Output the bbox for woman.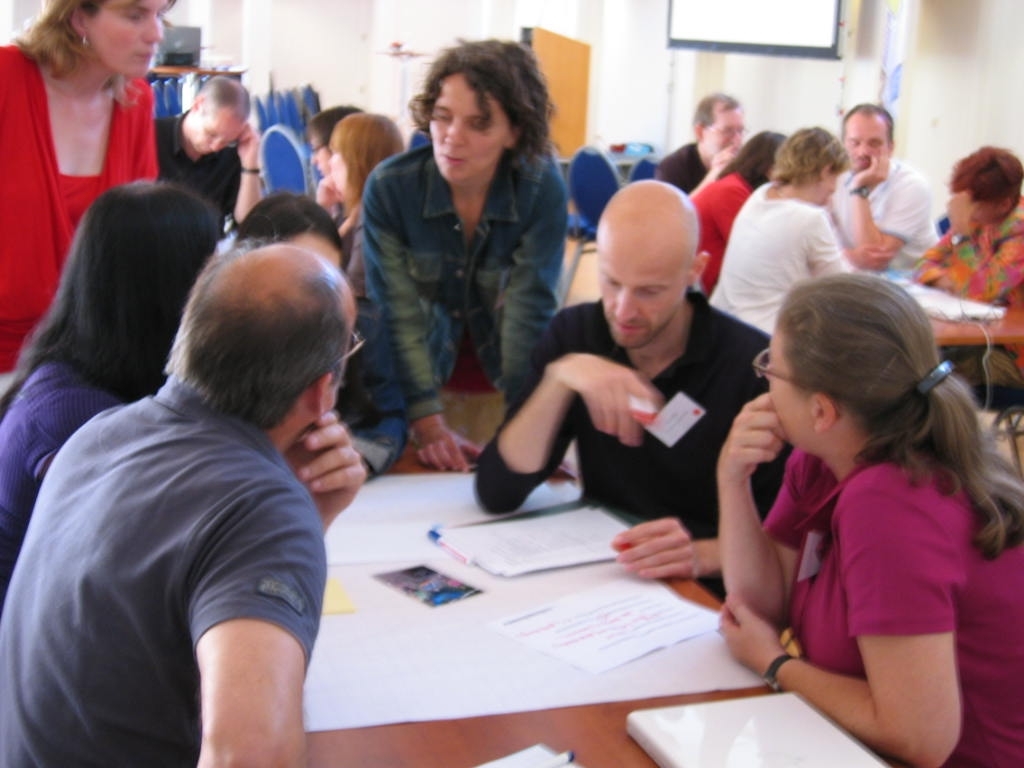
BBox(323, 110, 402, 300).
